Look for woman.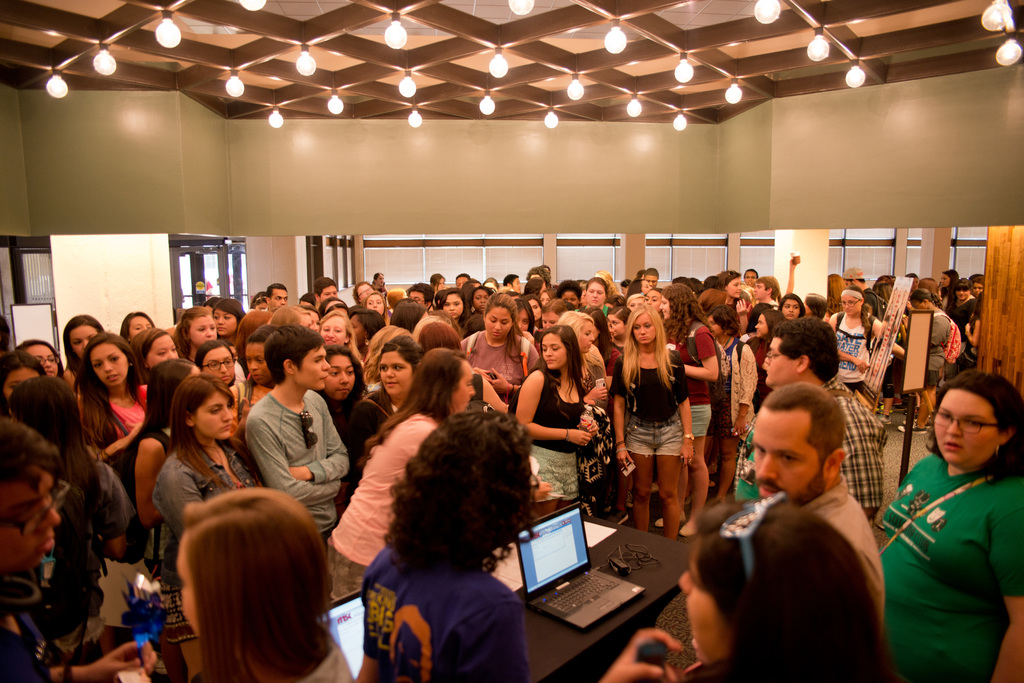
Found: x1=880 y1=364 x2=1023 y2=682.
